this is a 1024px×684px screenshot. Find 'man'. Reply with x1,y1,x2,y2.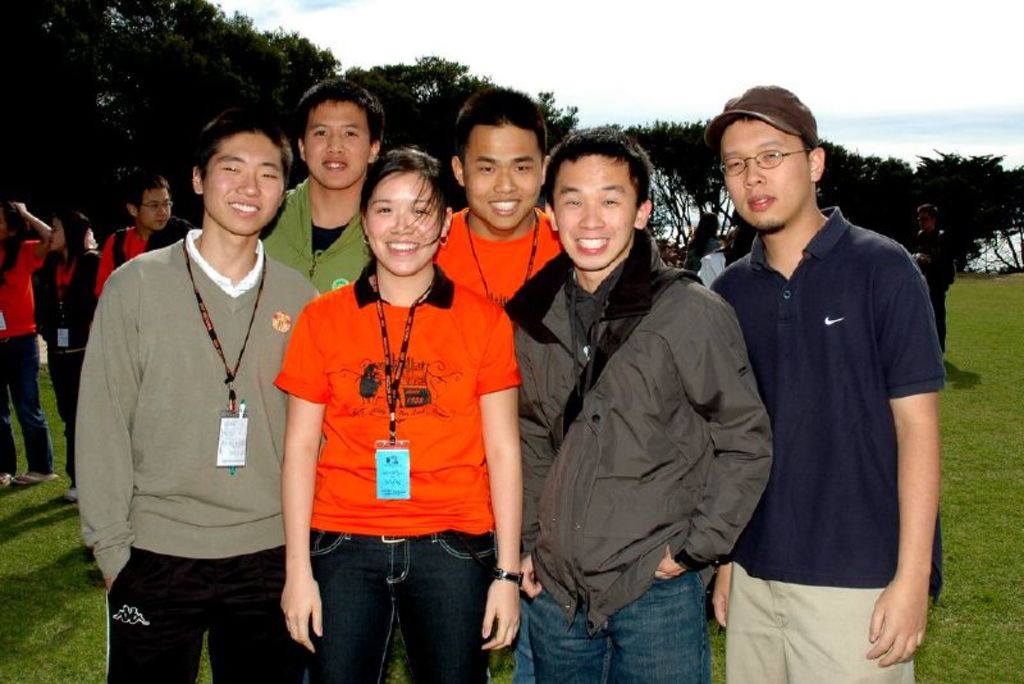
704,100,946,681.
